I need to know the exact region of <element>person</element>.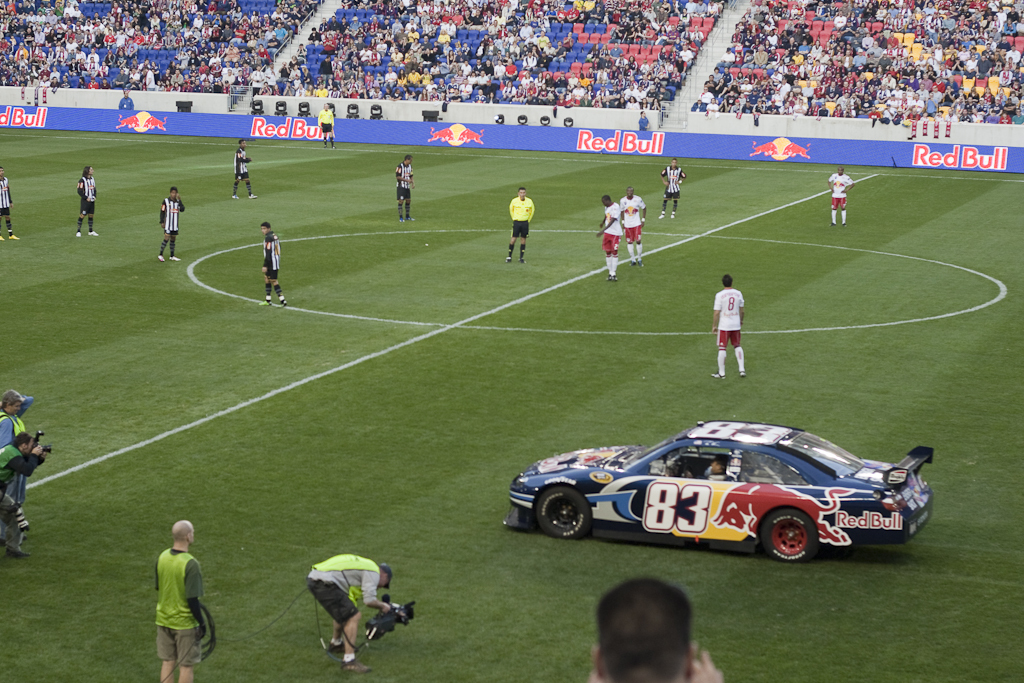
Region: crop(0, 429, 46, 556).
